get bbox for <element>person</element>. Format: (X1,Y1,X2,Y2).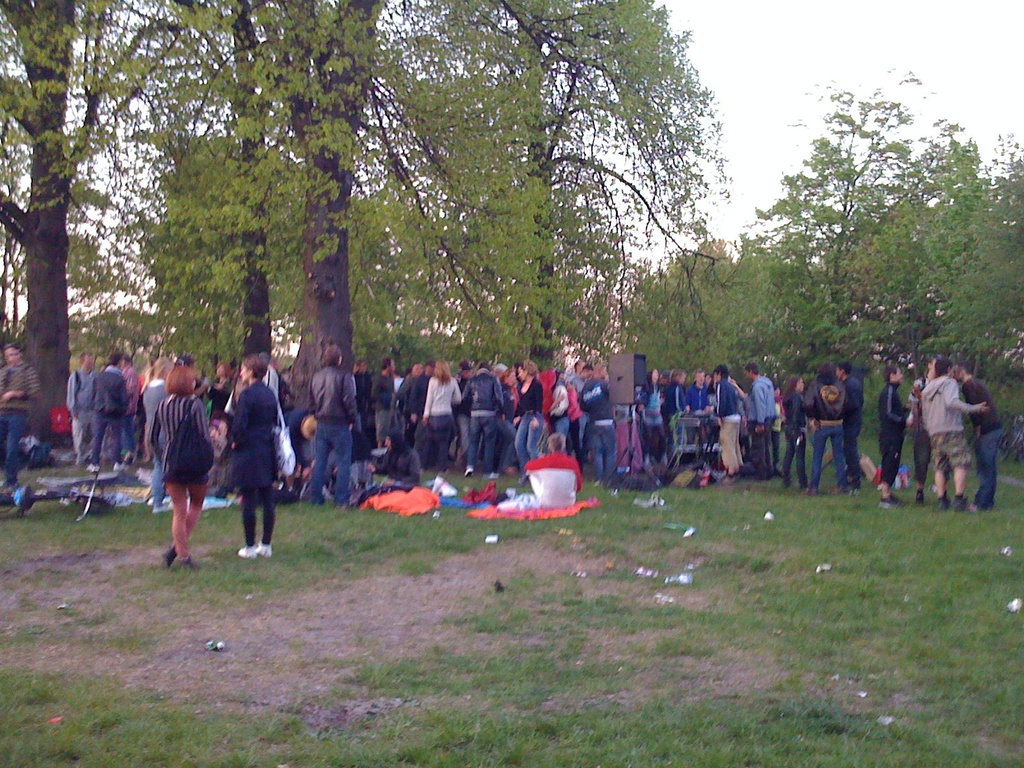
(683,367,711,439).
